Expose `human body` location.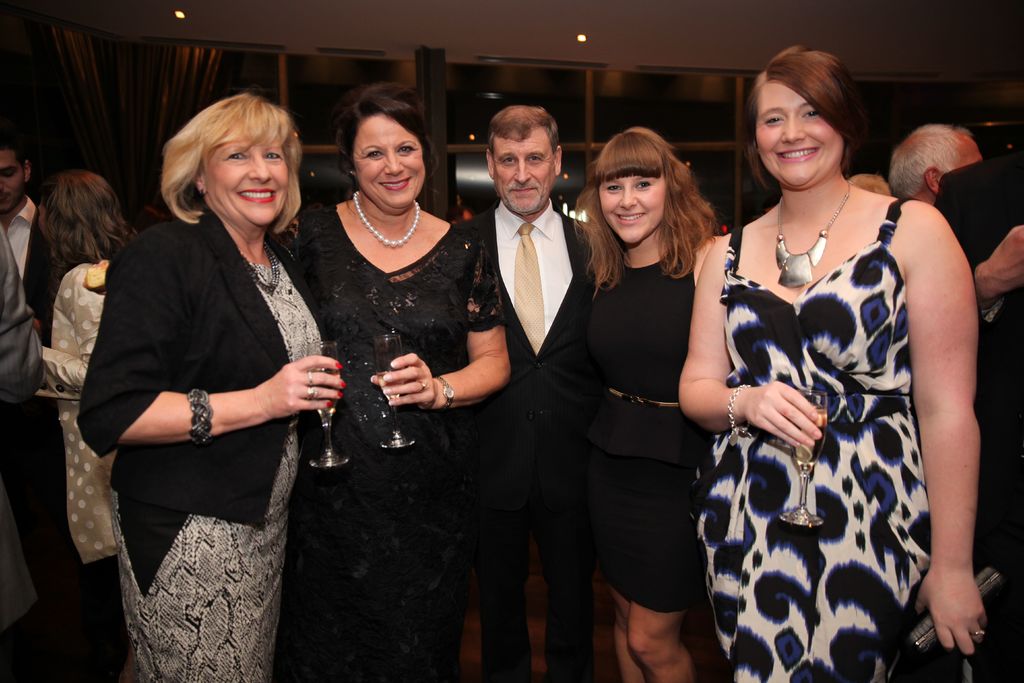
Exposed at pyautogui.locateOnScreen(283, 73, 511, 682).
